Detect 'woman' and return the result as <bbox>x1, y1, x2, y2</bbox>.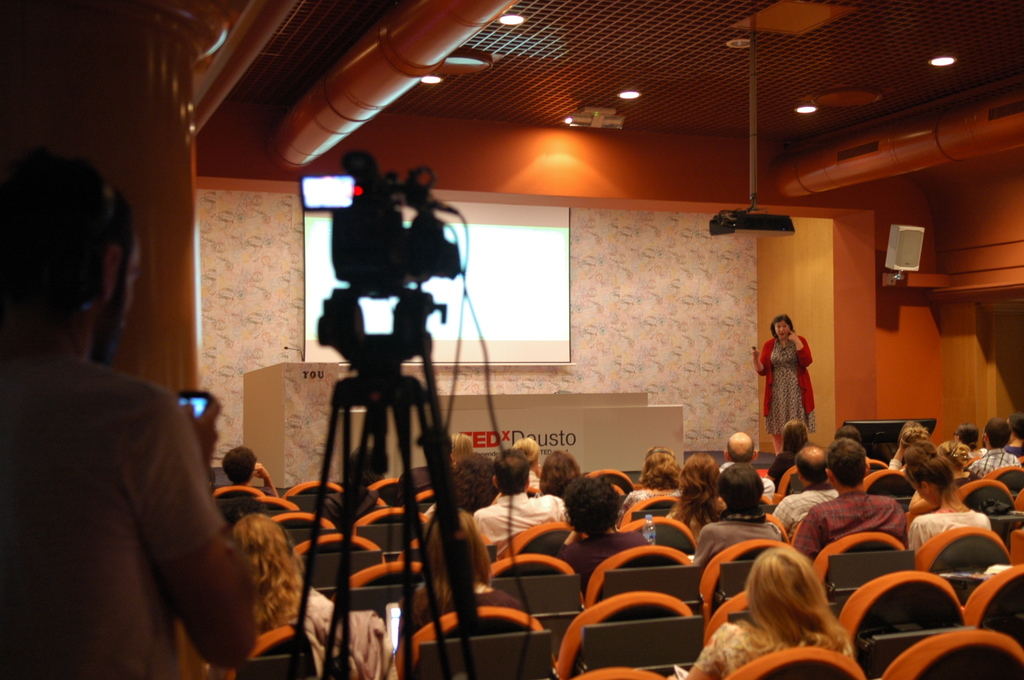
<bbox>544, 471, 669, 589</bbox>.
